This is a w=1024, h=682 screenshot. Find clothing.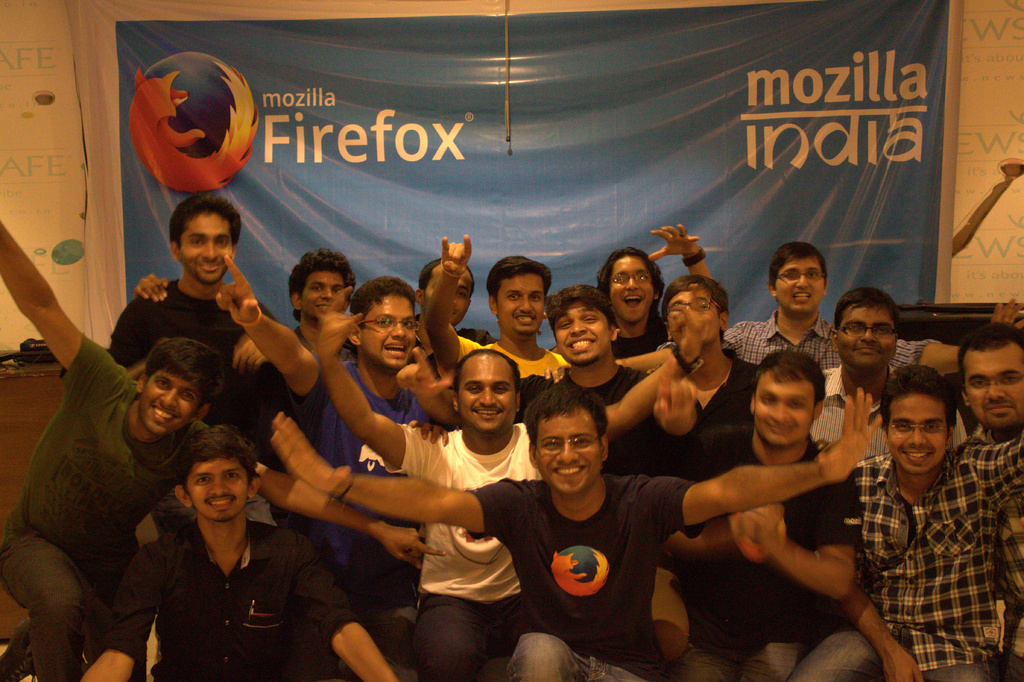
Bounding box: detection(803, 387, 940, 466).
